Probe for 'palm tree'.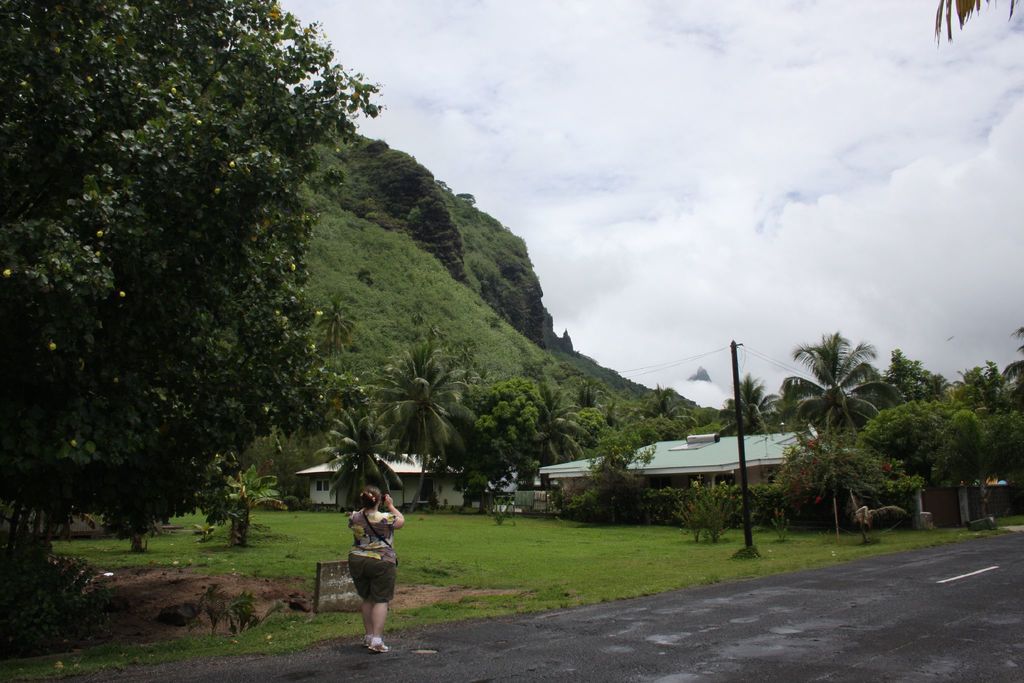
Probe result: <region>754, 317, 902, 551</region>.
